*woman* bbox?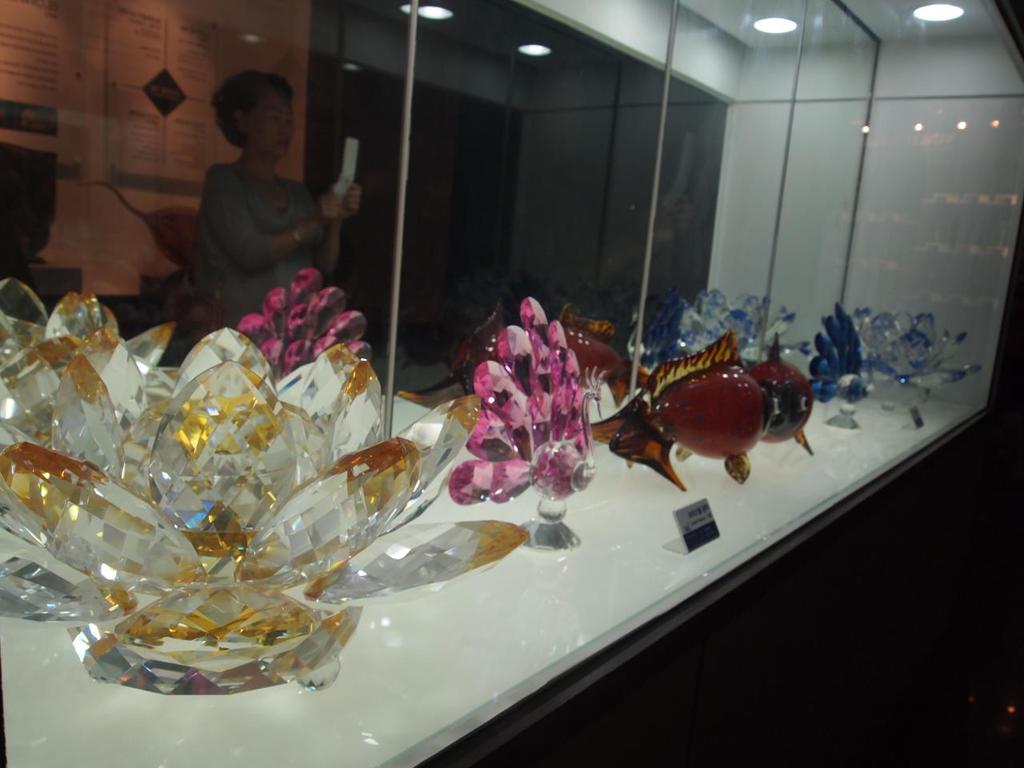
bbox=[198, 77, 375, 347]
